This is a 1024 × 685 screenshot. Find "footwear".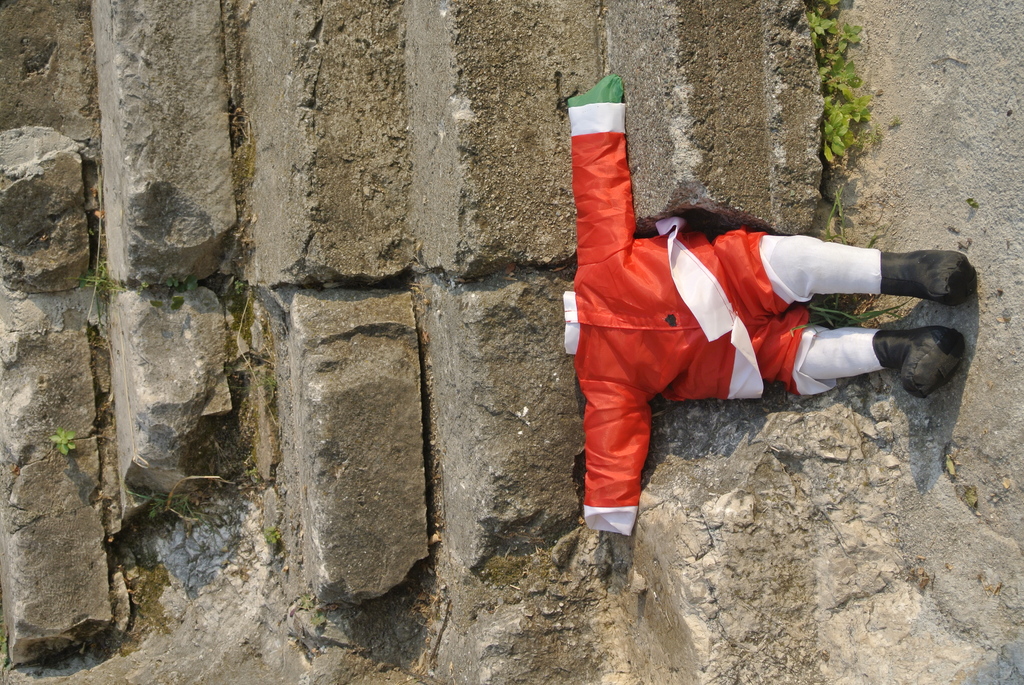
Bounding box: bbox=[872, 327, 966, 398].
